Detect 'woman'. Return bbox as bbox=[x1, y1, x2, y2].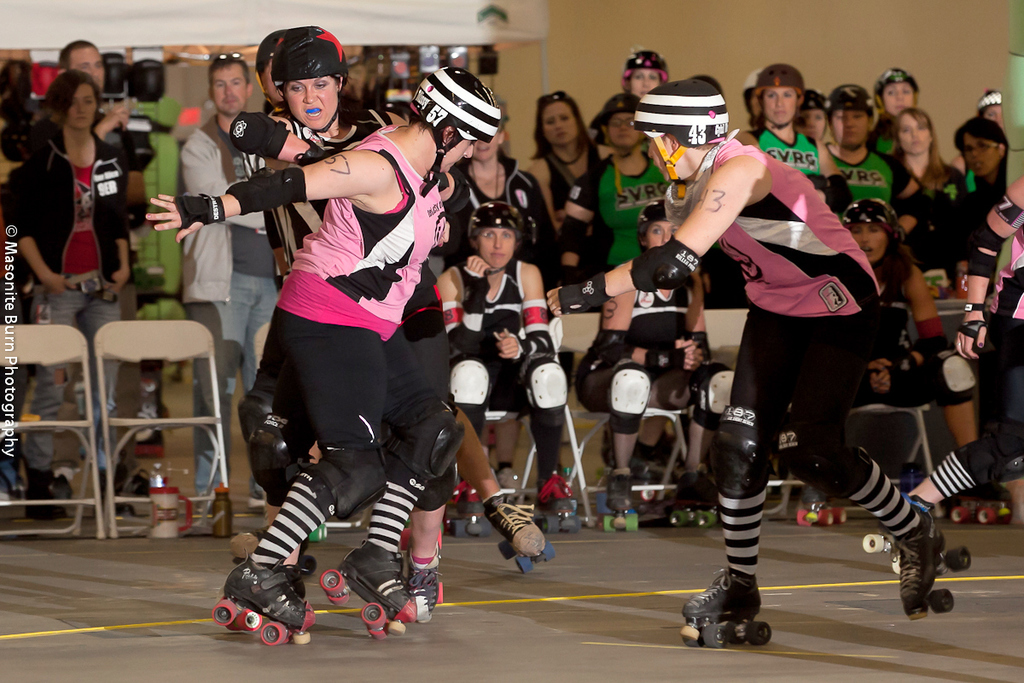
bbox=[943, 103, 1004, 283].
